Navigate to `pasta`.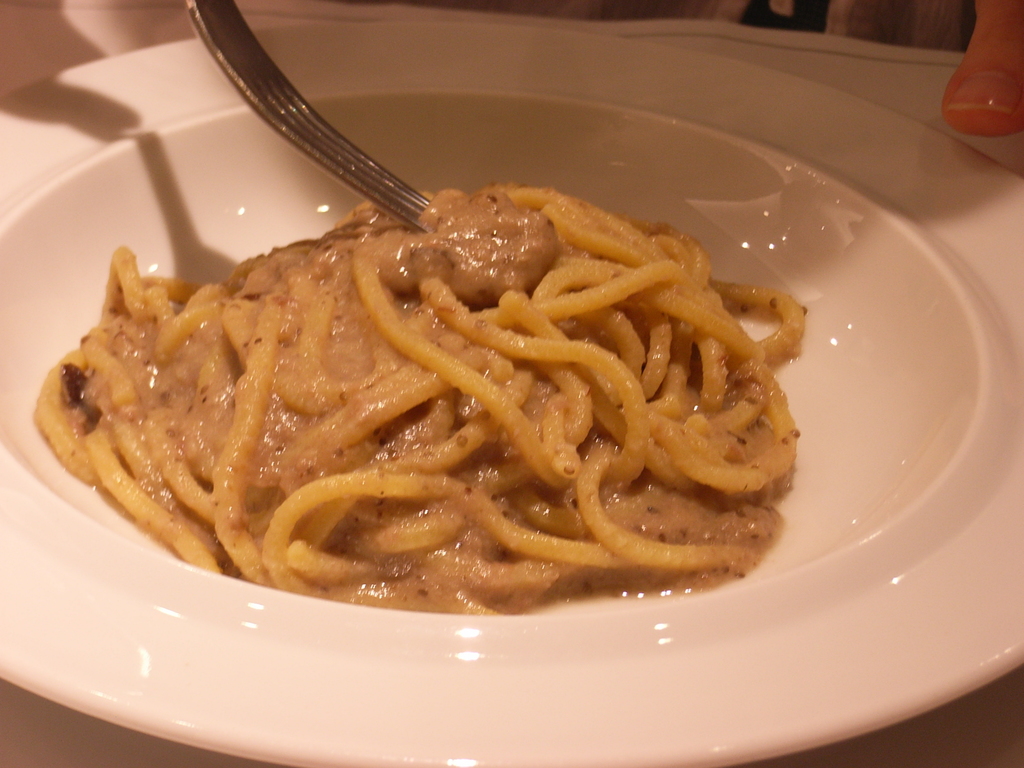
Navigation target: pyautogui.locateOnScreen(42, 177, 810, 614).
